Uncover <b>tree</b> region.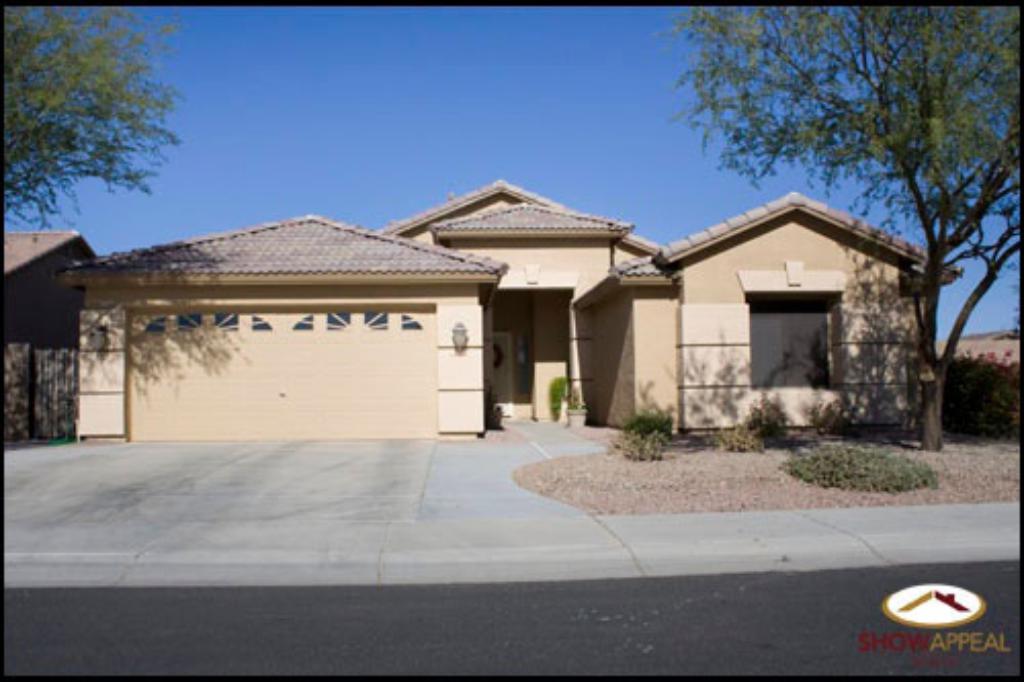
Uncovered: 653 0 1022 446.
